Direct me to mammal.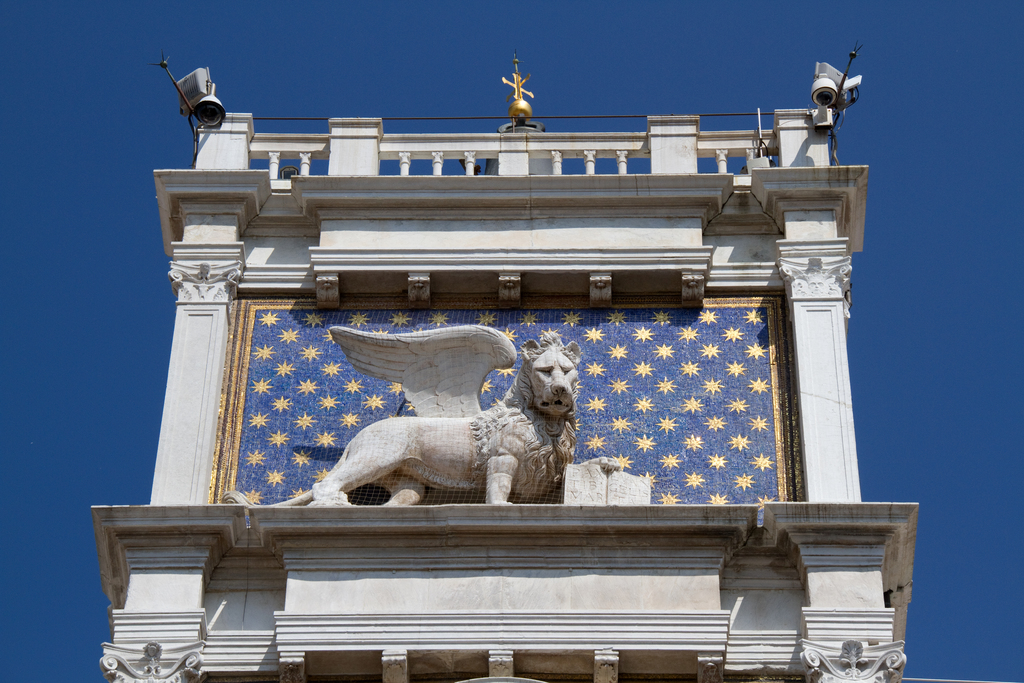
Direction: {"left": 365, "top": 338, "right": 591, "bottom": 520}.
